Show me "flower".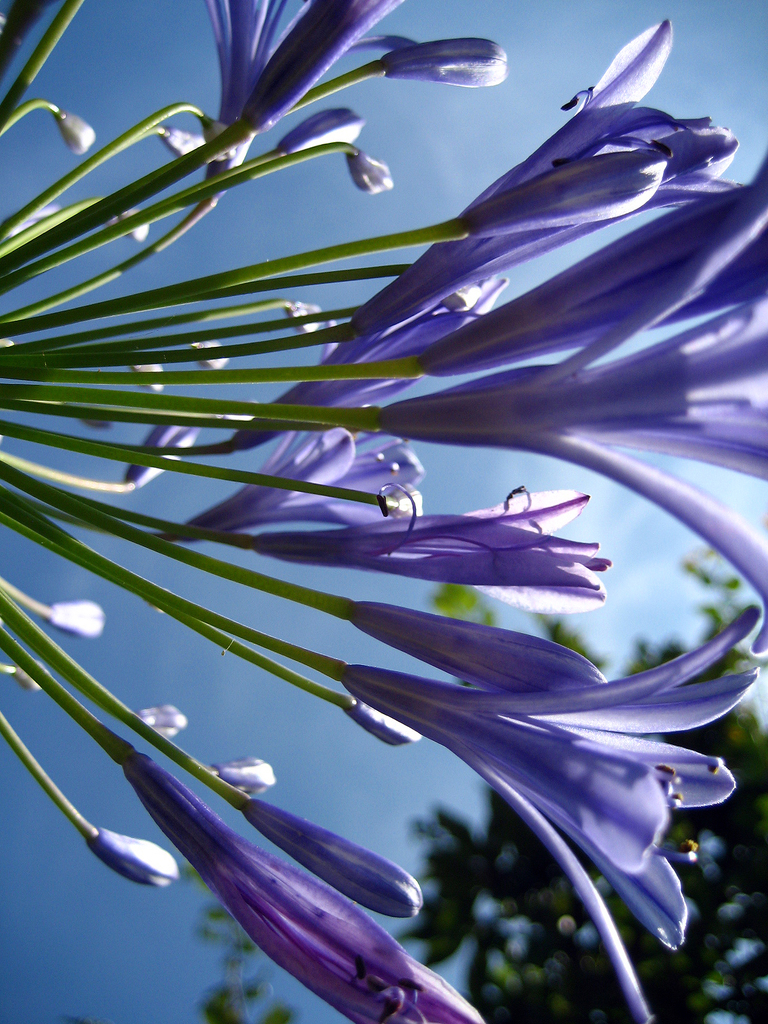
"flower" is here: detection(241, 0, 406, 140).
